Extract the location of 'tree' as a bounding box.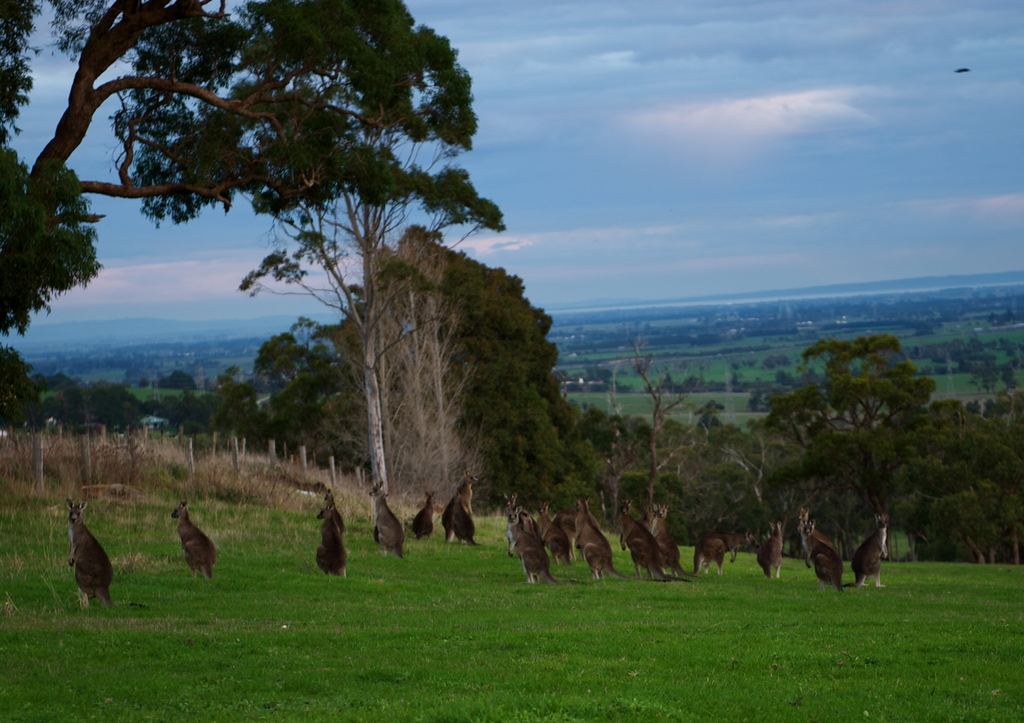
locate(0, 0, 504, 341).
